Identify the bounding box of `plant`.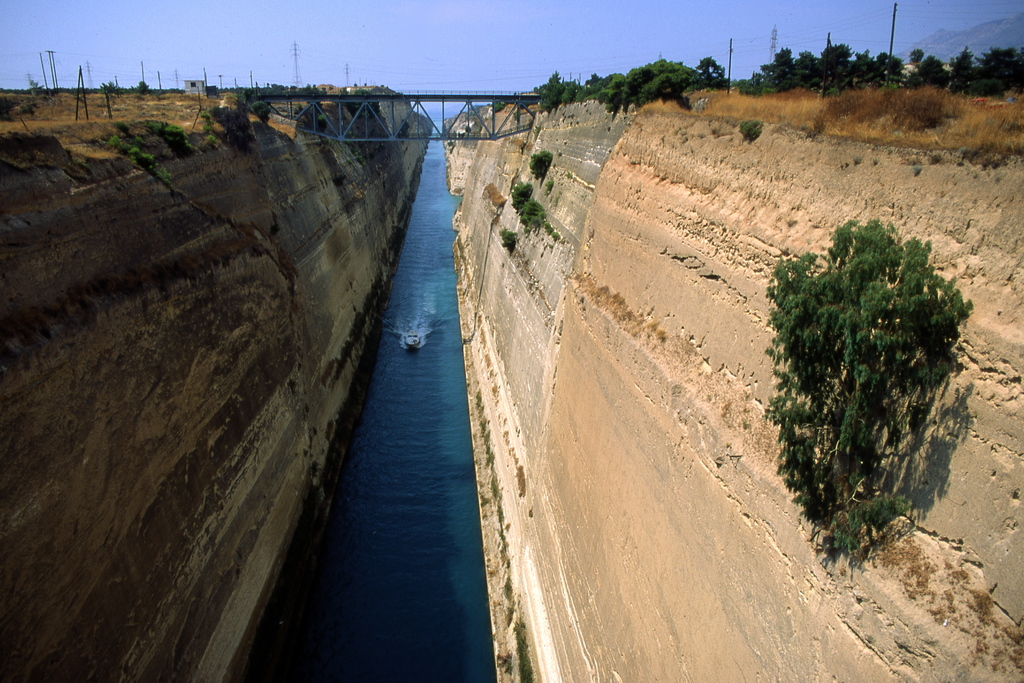
[x1=520, y1=190, x2=550, y2=234].
